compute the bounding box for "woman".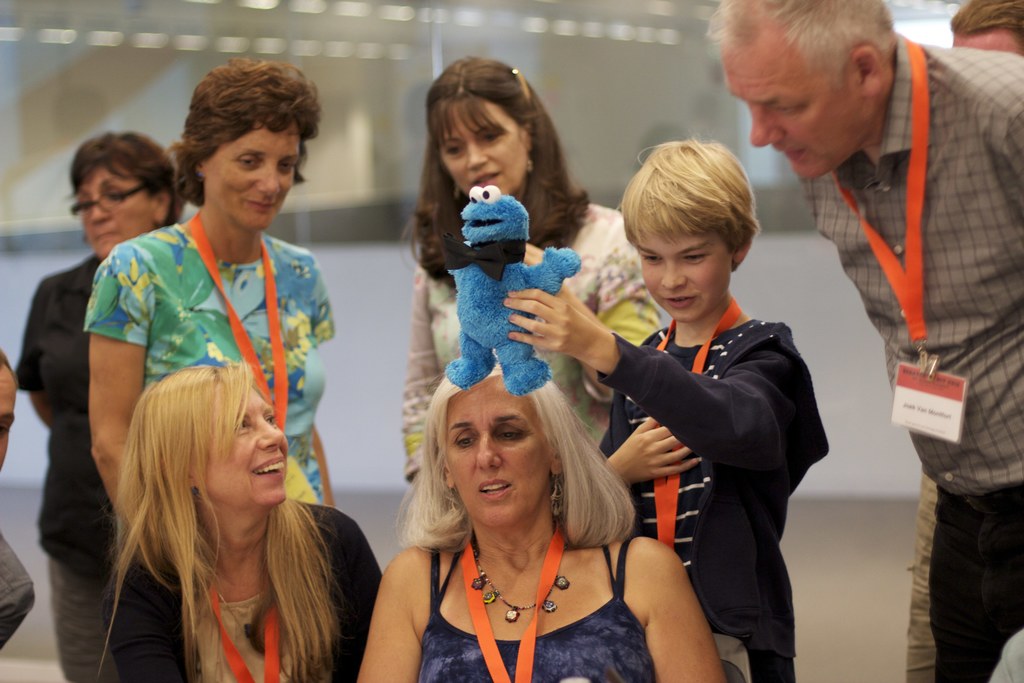
(left=349, top=356, right=729, bottom=682).
